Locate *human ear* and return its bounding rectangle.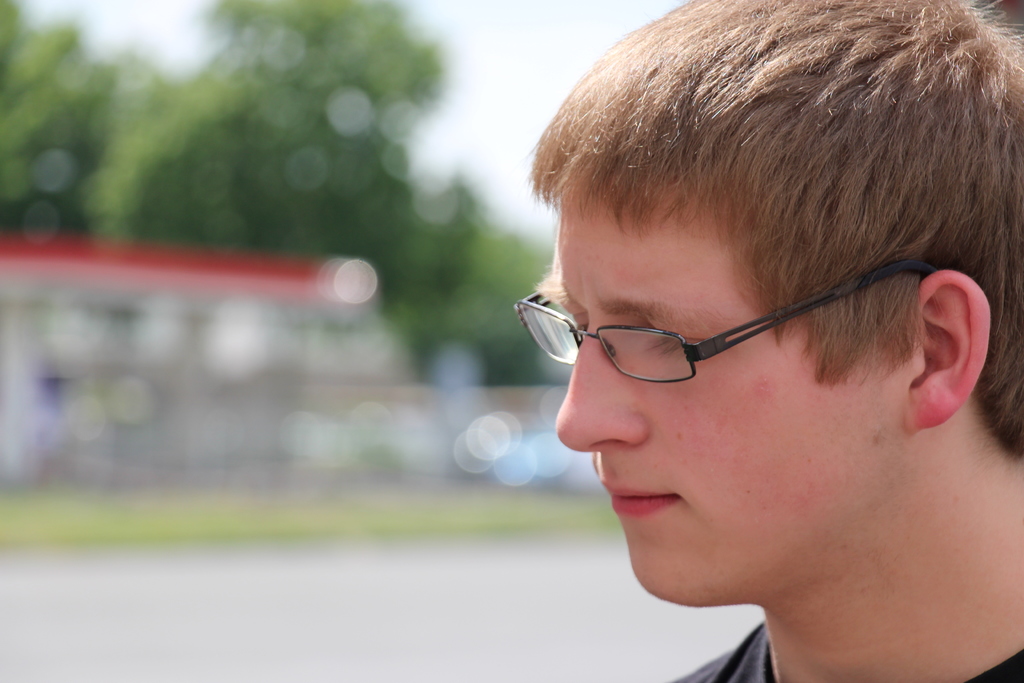
rect(909, 271, 991, 432).
